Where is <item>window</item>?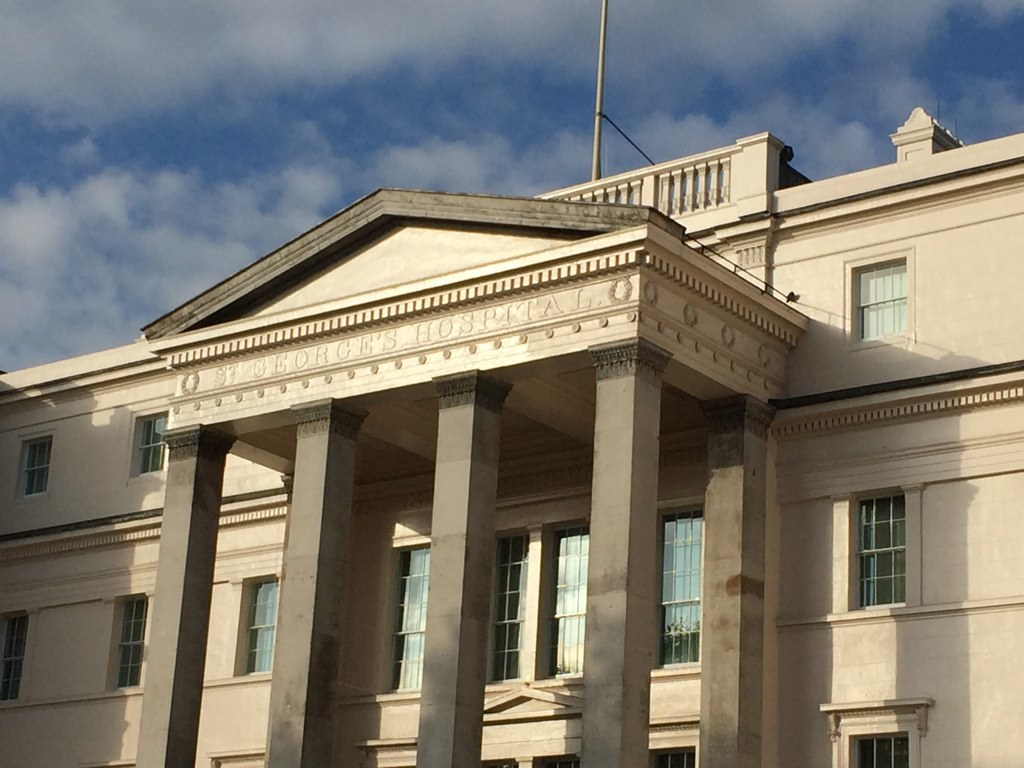
detection(377, 544, 432, 696).
